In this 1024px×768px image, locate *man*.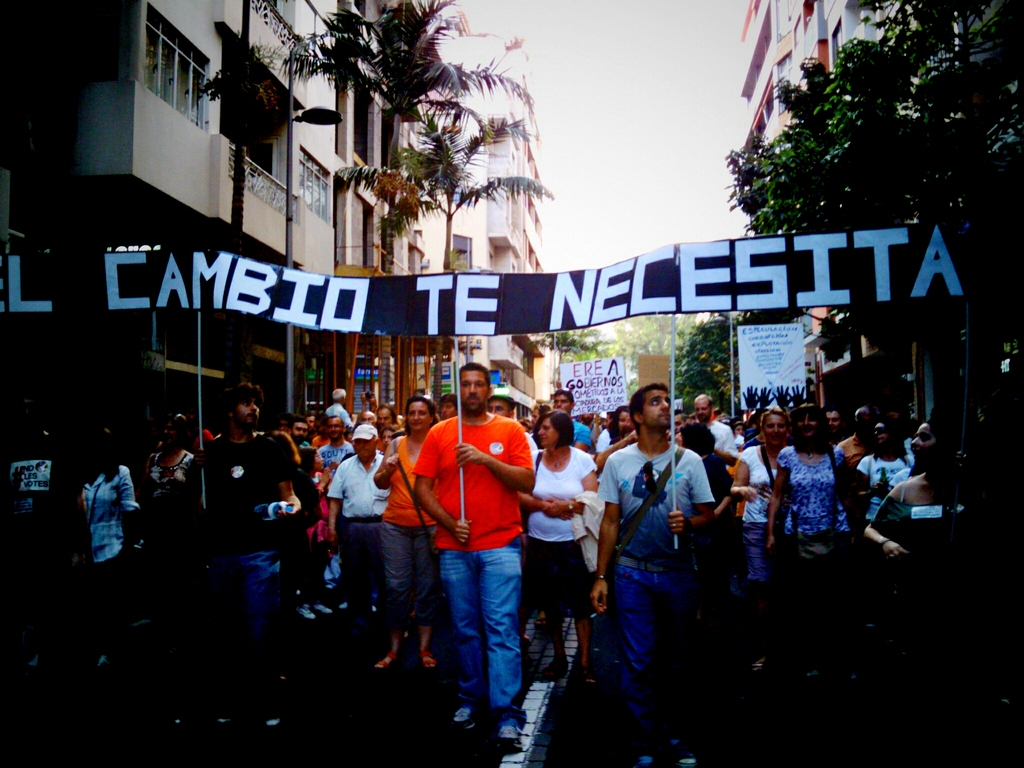
Bounding box: select_region(488, 388, 544, 495).
